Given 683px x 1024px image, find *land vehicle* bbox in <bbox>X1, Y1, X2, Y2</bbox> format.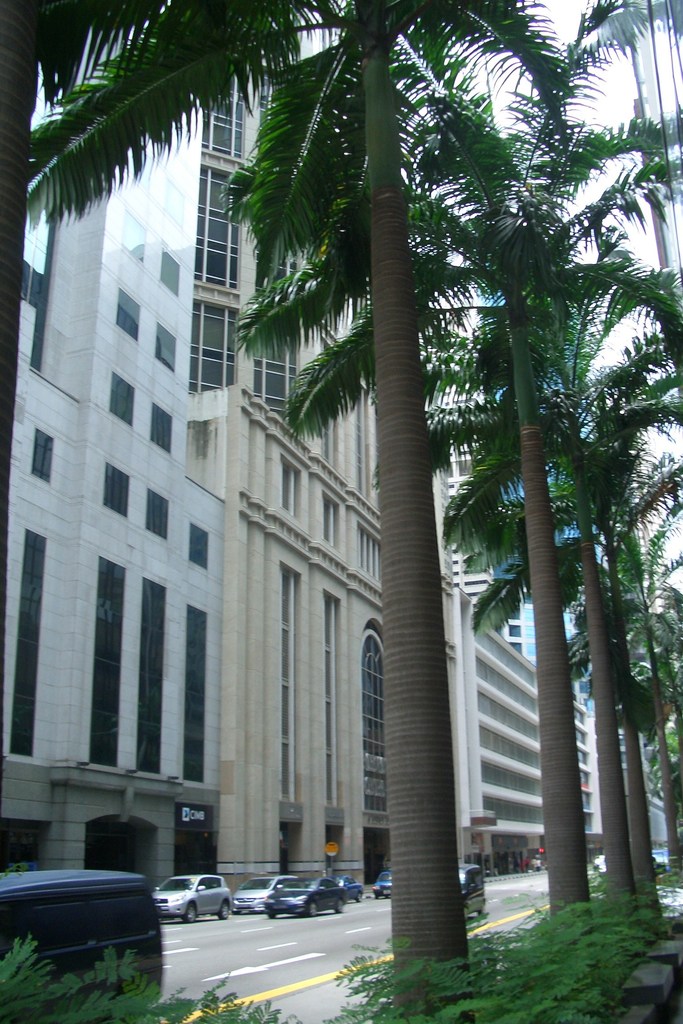
<bbox>0, 852, 185, 984</bbox>.
